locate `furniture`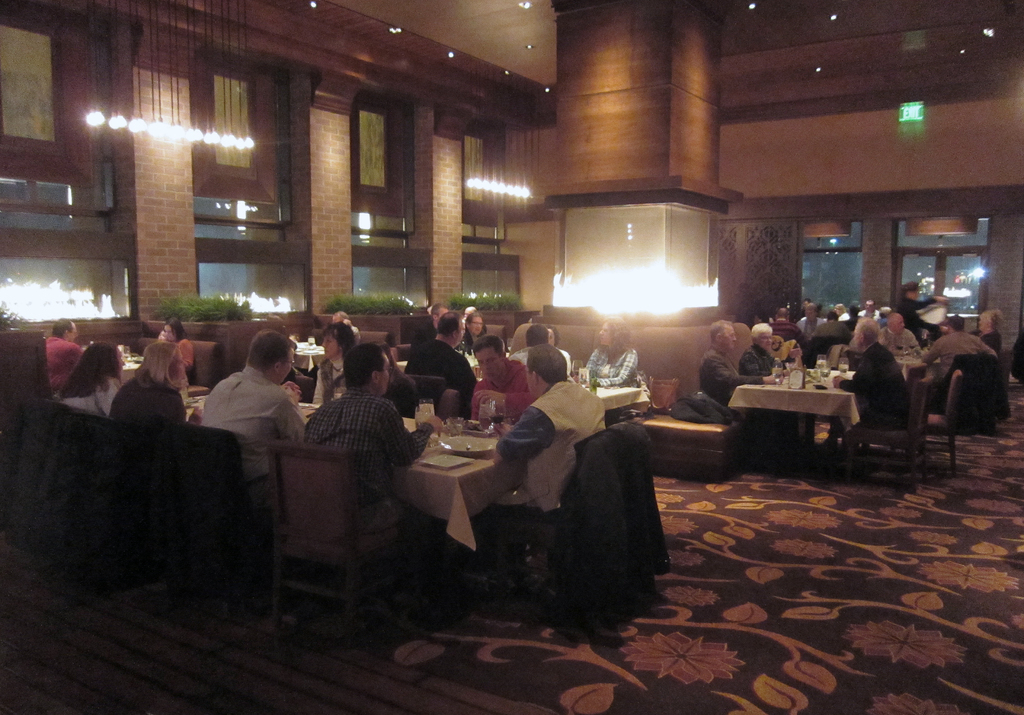
select_region(928, 346, 1009, 433)
